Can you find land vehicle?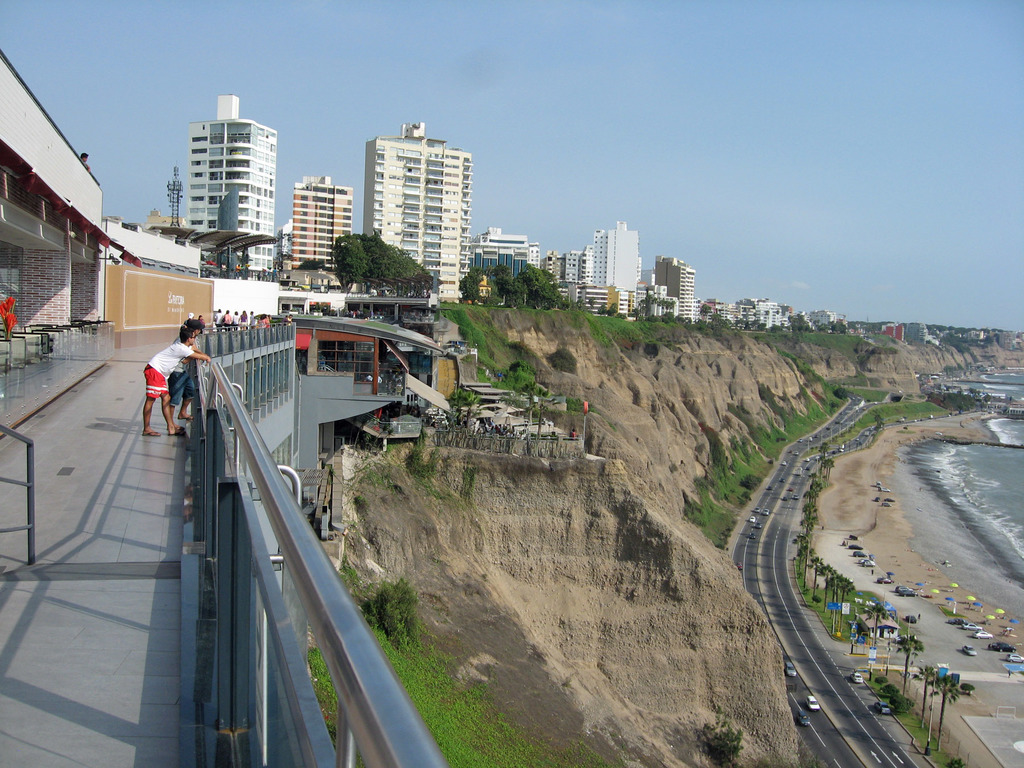
Yes, bounding box: [783, 479, 787, 481].
